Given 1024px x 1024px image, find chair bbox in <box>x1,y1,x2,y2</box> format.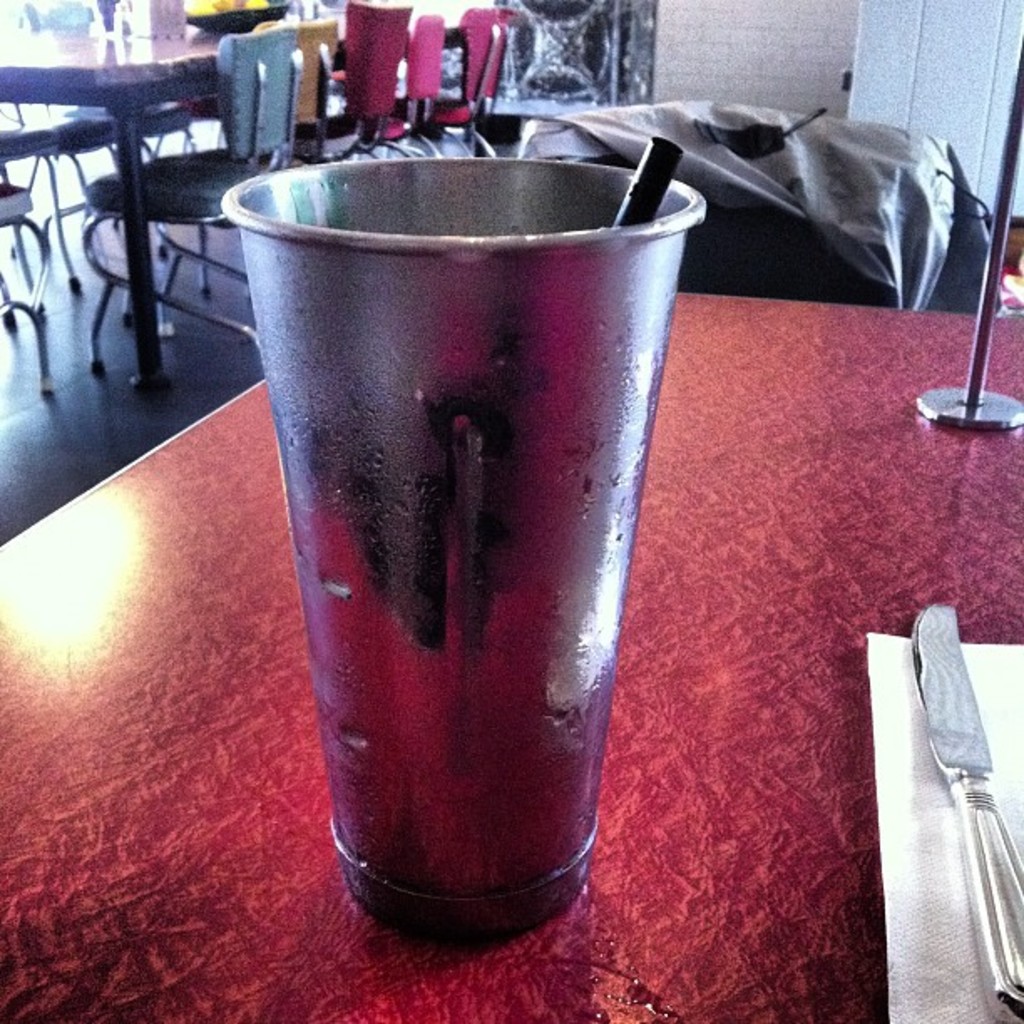
<box>395,12,448,157</box>.
